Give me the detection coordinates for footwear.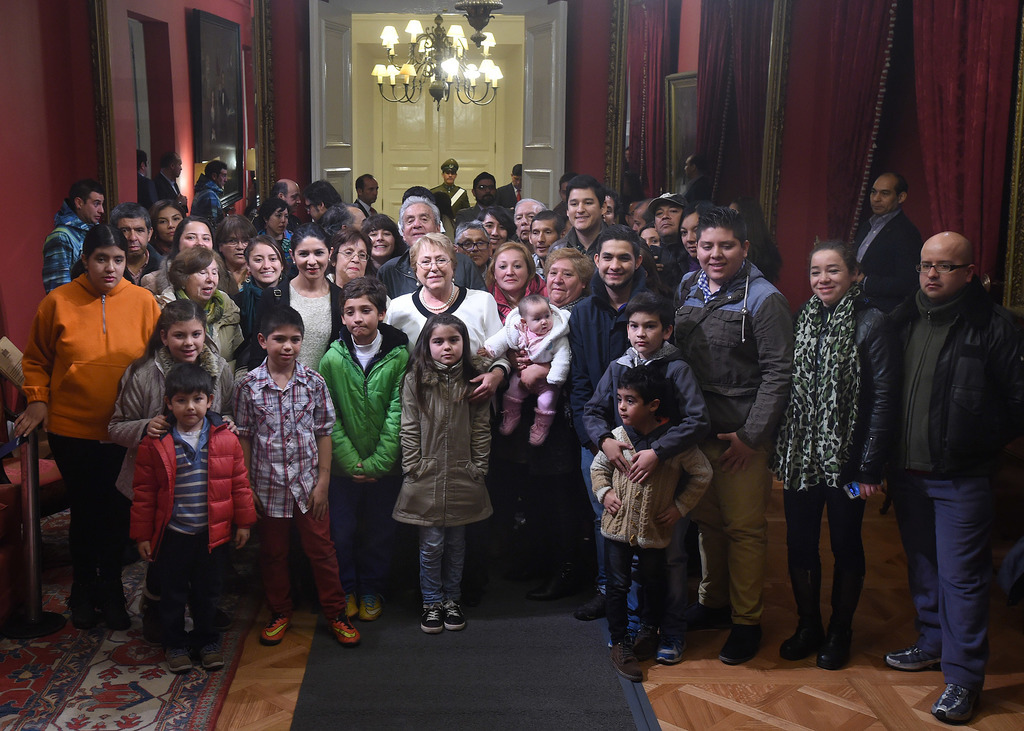
{"left": 712, "top": 623, "right": 768, "bottom": 670}.
